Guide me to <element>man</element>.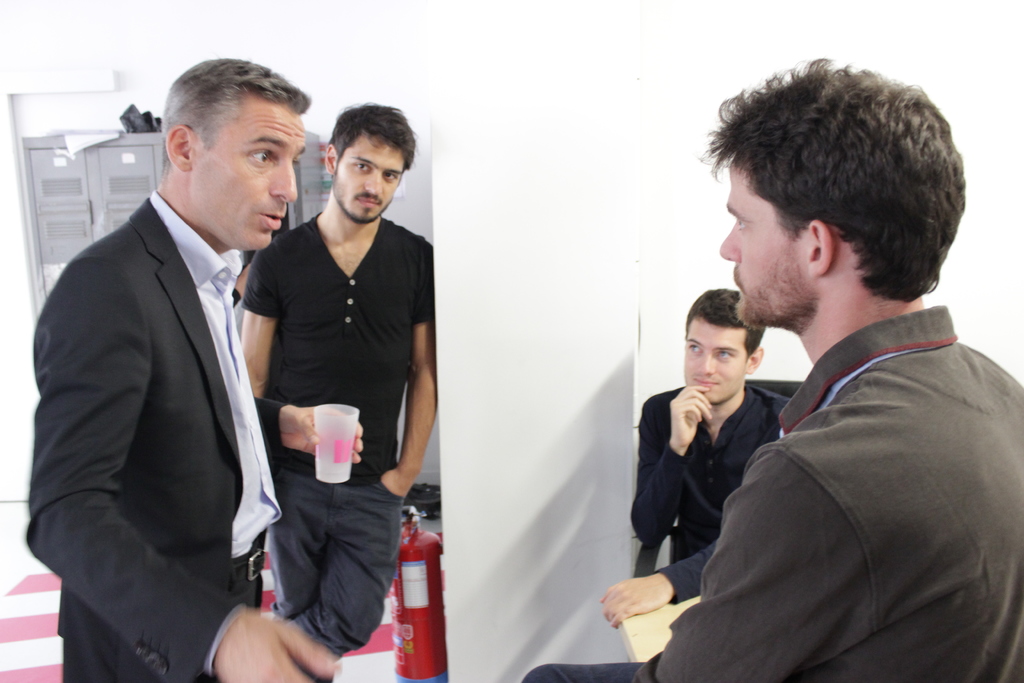
Guidance: 232/99/438/682.
